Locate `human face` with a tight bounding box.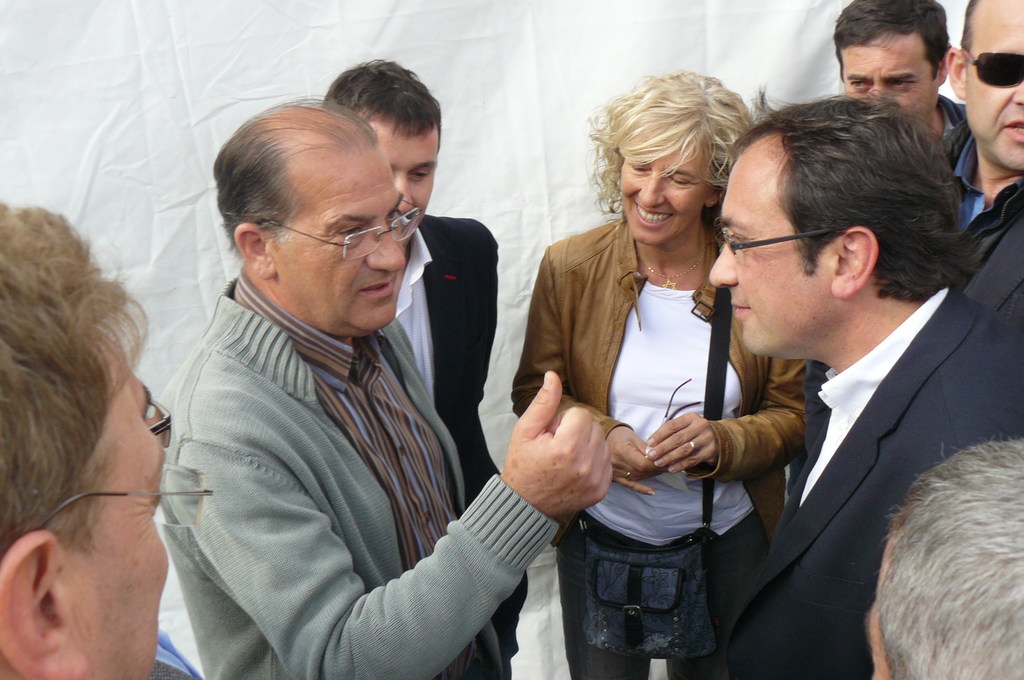
62,360,167,676.
